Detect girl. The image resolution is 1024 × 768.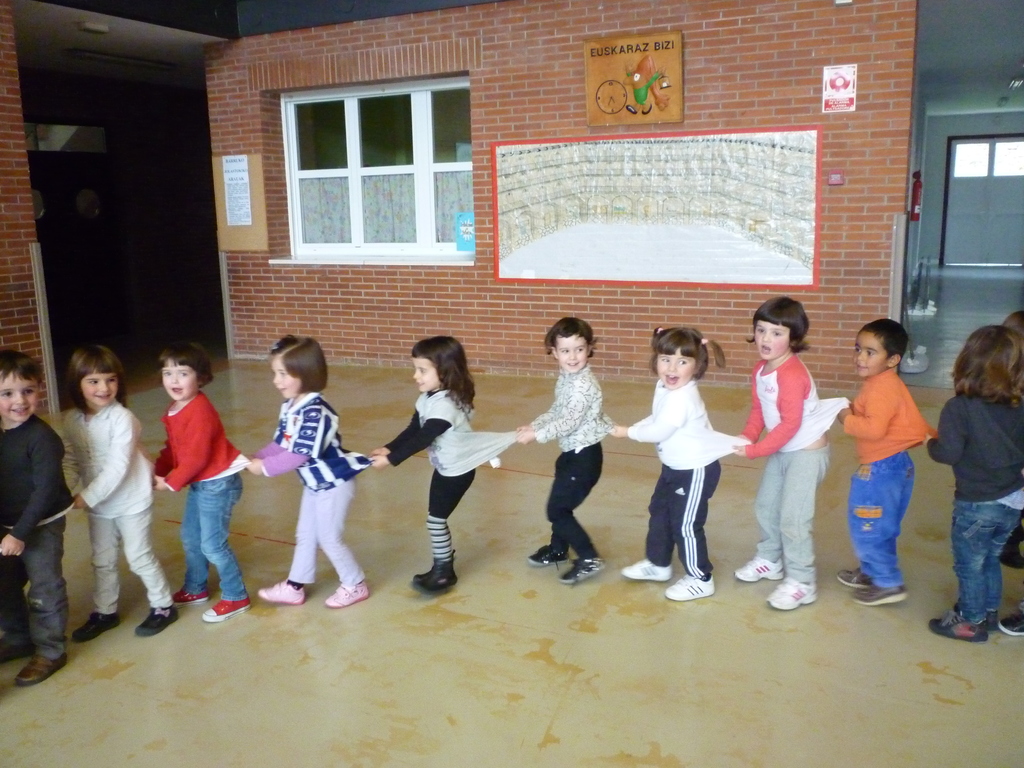
(154, 338, 249, 622).
